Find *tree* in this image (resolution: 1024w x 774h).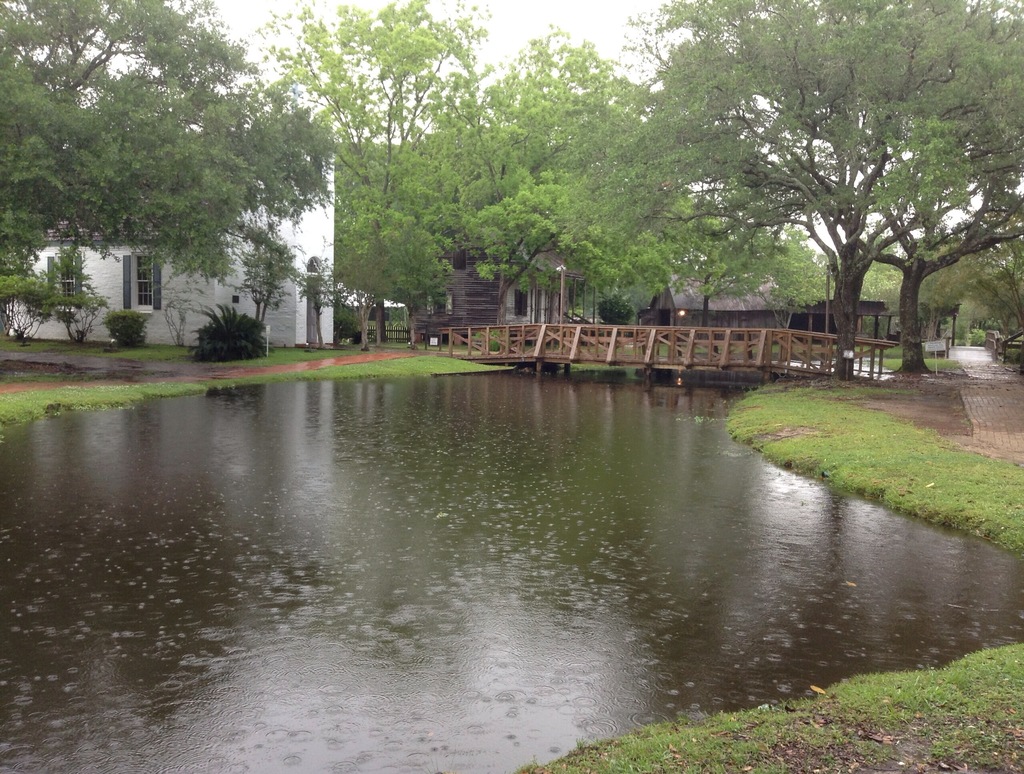
285/237/335/349.
